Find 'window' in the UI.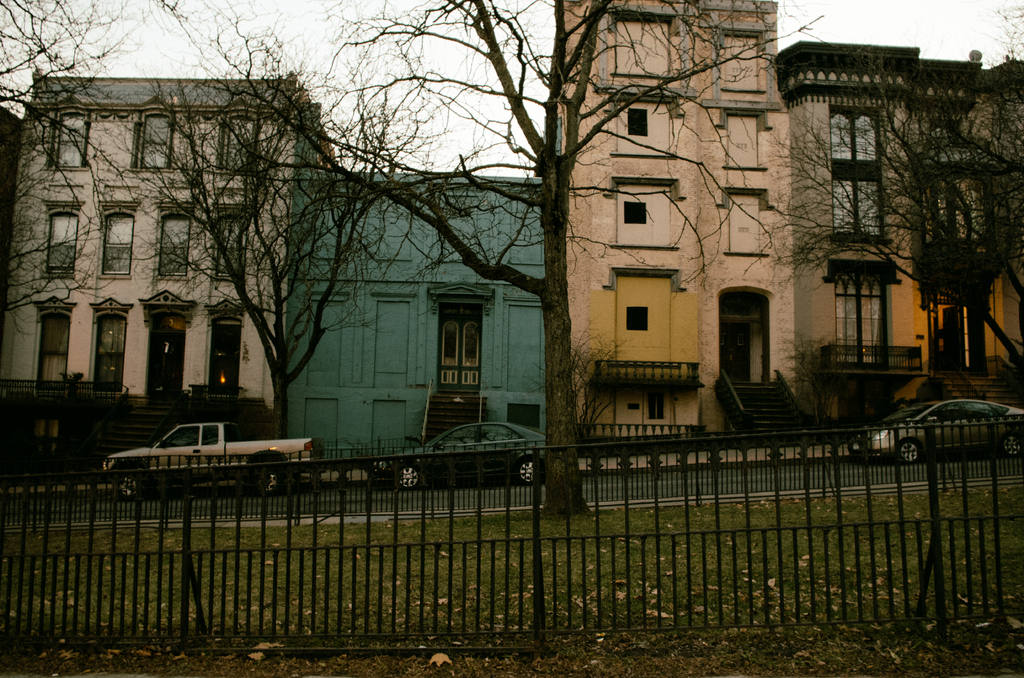
UI element at <bbox>220, 108, 258, 175</bbox>.
